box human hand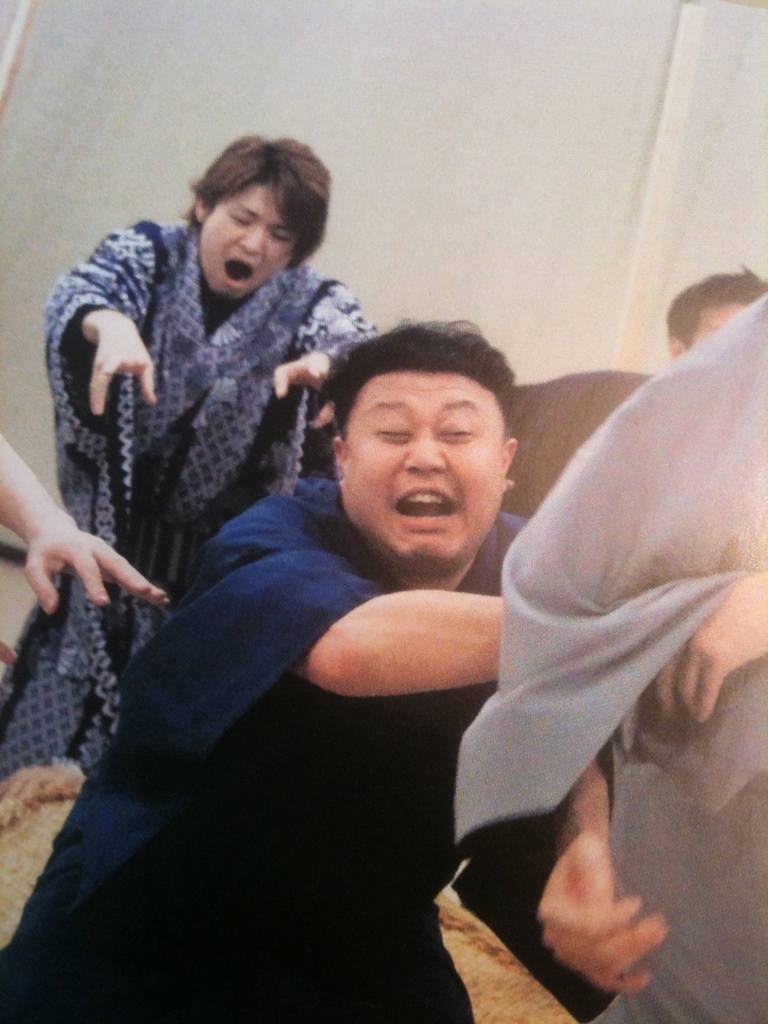
[1, 643, 19, 665]
